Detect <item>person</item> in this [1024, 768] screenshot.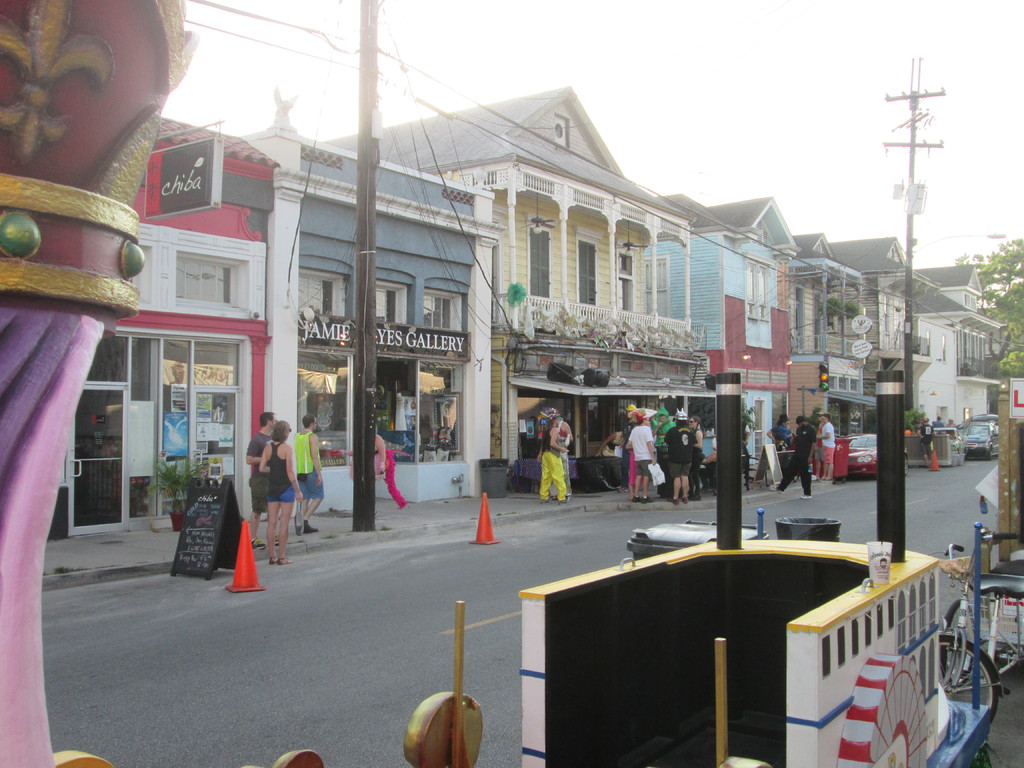
Detection: l=256, t=422, r=305, b=573.
